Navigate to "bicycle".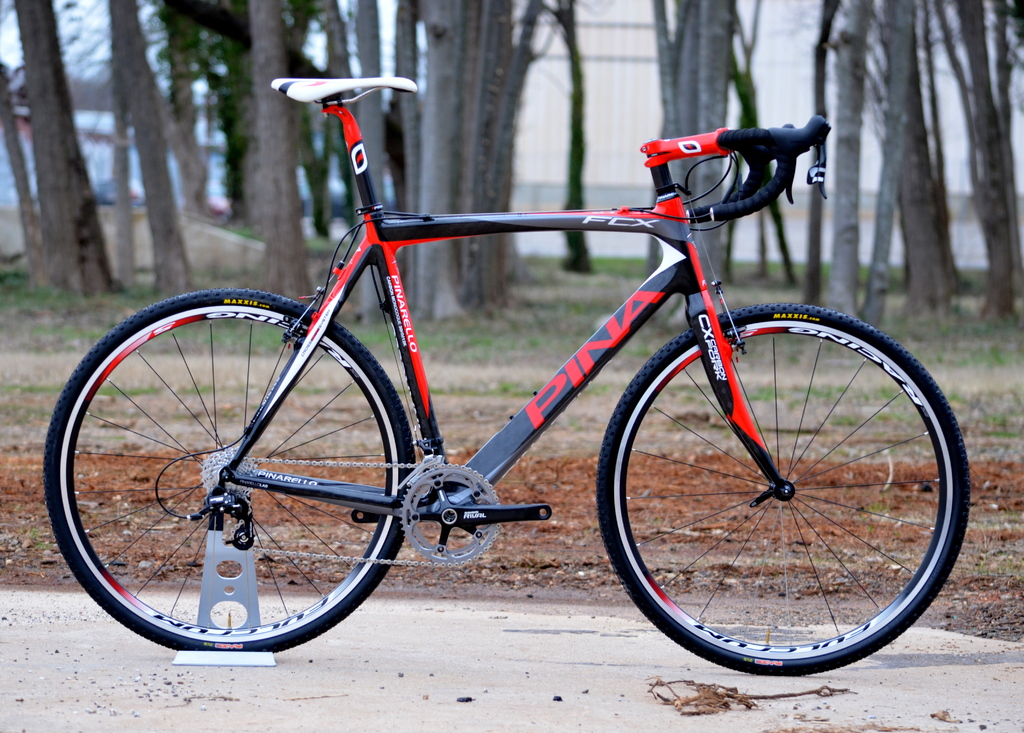
Navigation target: box(42, 79, 972, 675).
